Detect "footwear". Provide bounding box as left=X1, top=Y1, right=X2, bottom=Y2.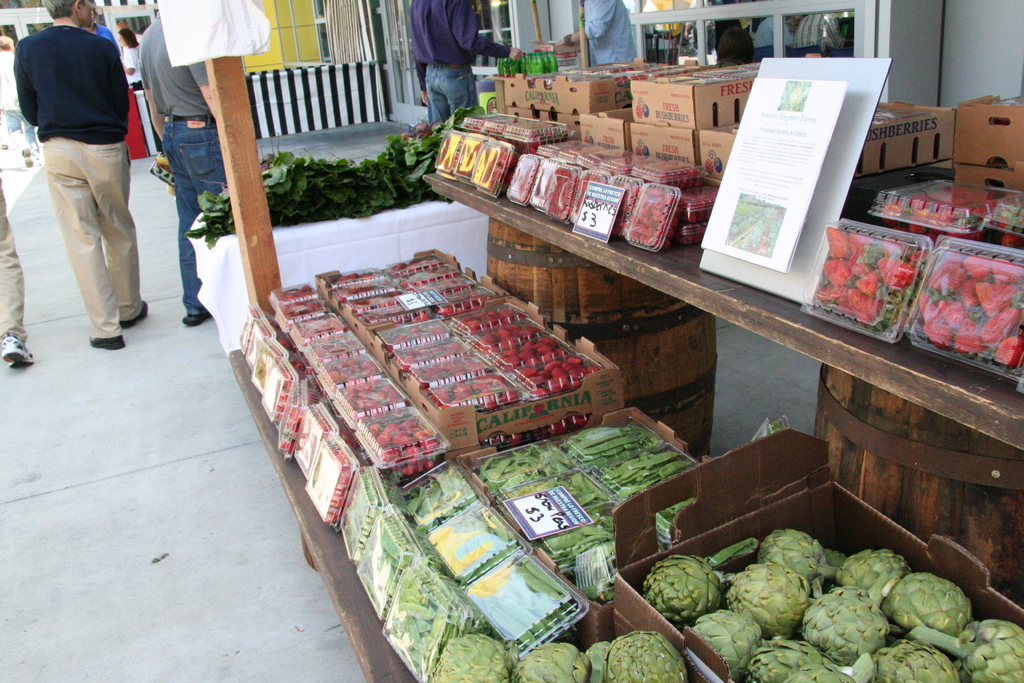
left=120, top=299, right=148, bottom=329.
